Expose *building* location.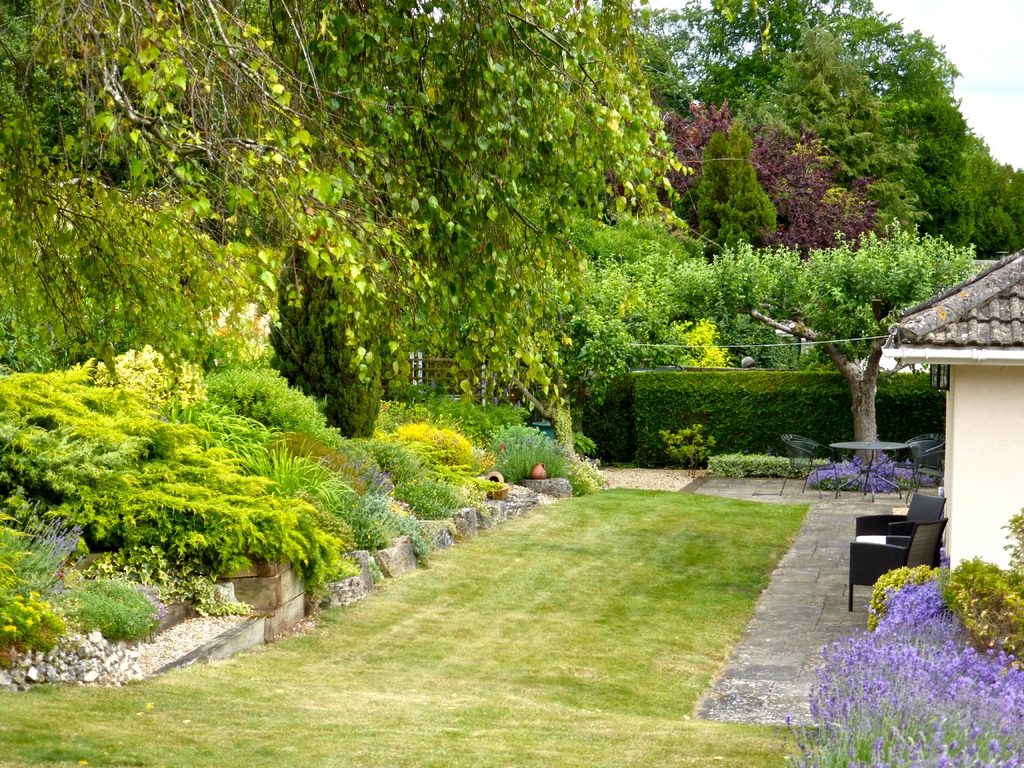
Exposed at left=884, top=239, right=1023, bottom=584.
